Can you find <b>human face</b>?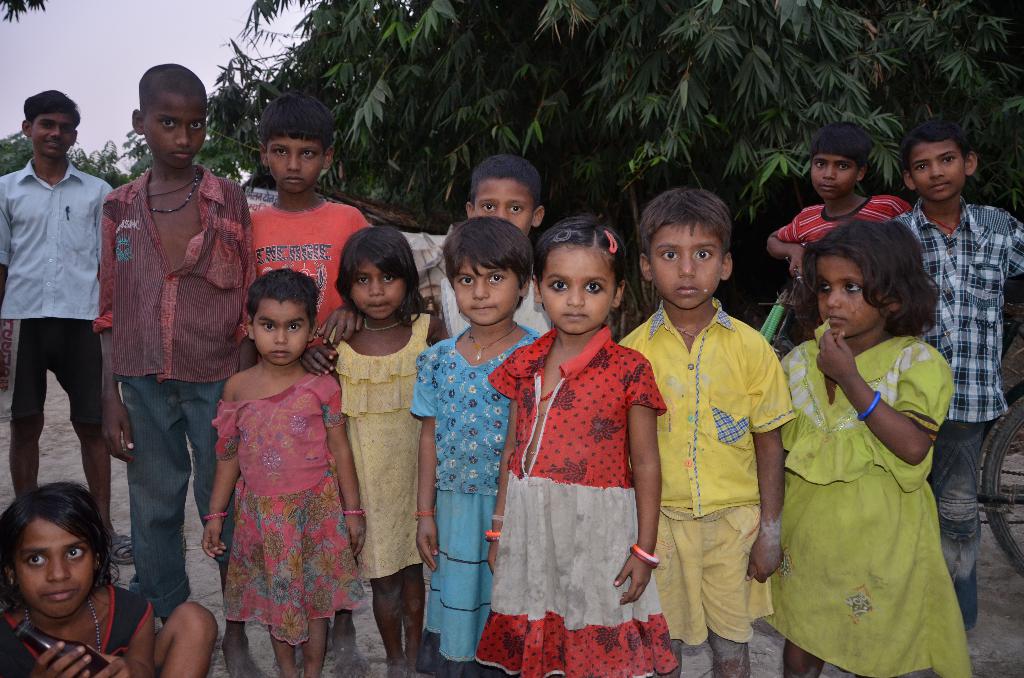
Yes, bounding box: 145/97/209/170.
